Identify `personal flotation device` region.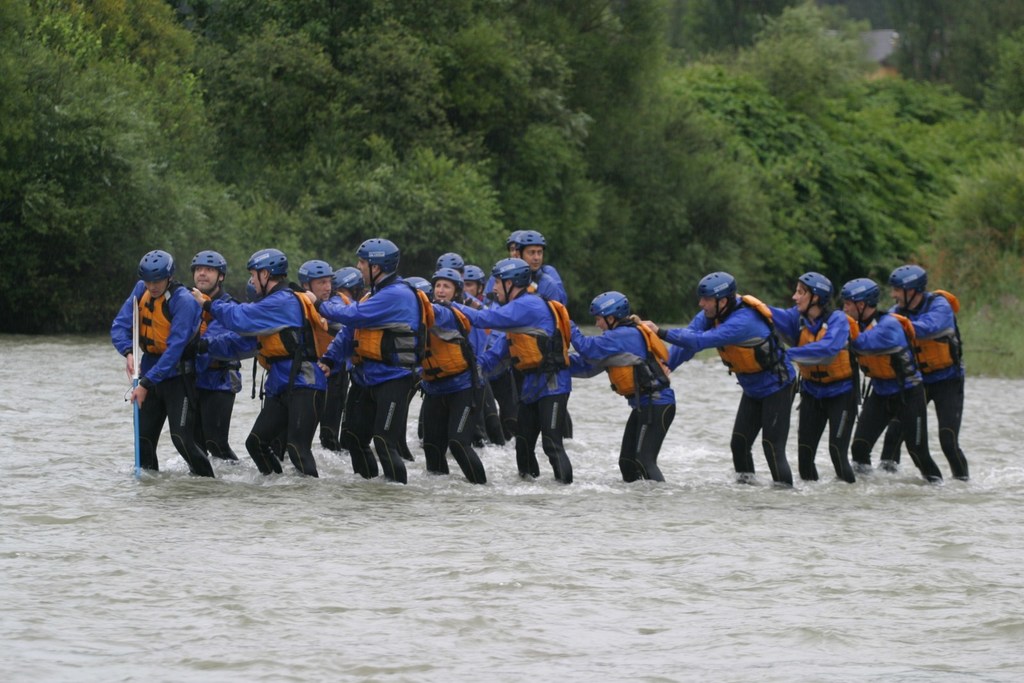
Region: box(917, 286, 957, 373).
